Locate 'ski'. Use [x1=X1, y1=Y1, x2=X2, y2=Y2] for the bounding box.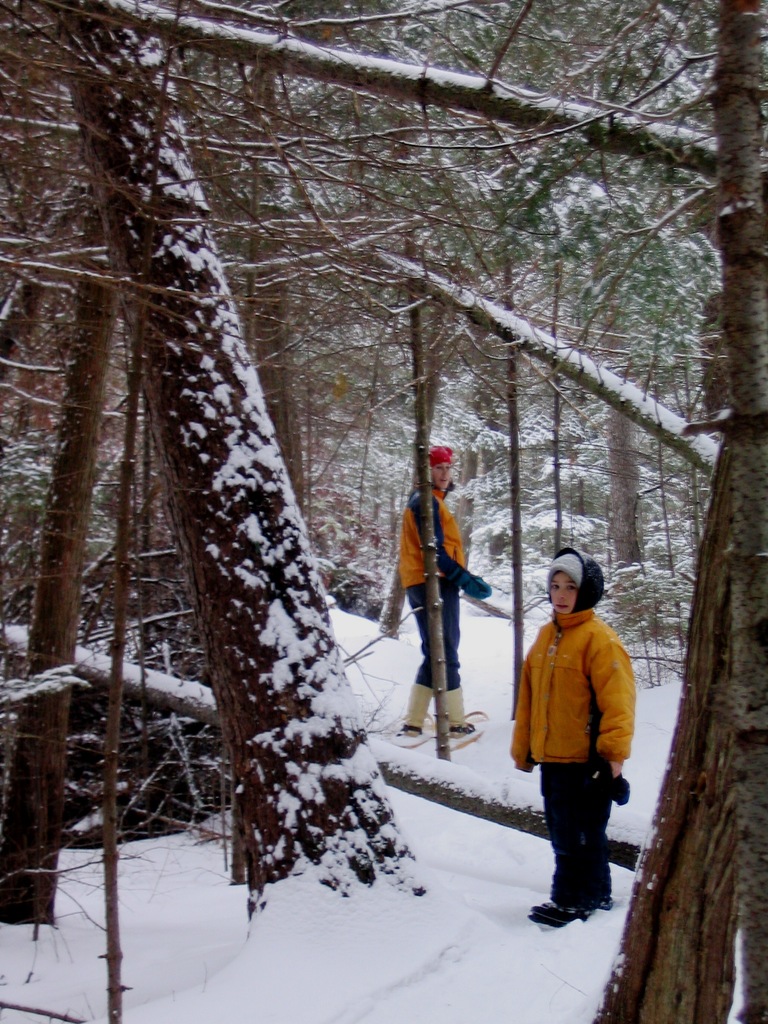
[x1=422, y1=706, x2=486, y2=749].
